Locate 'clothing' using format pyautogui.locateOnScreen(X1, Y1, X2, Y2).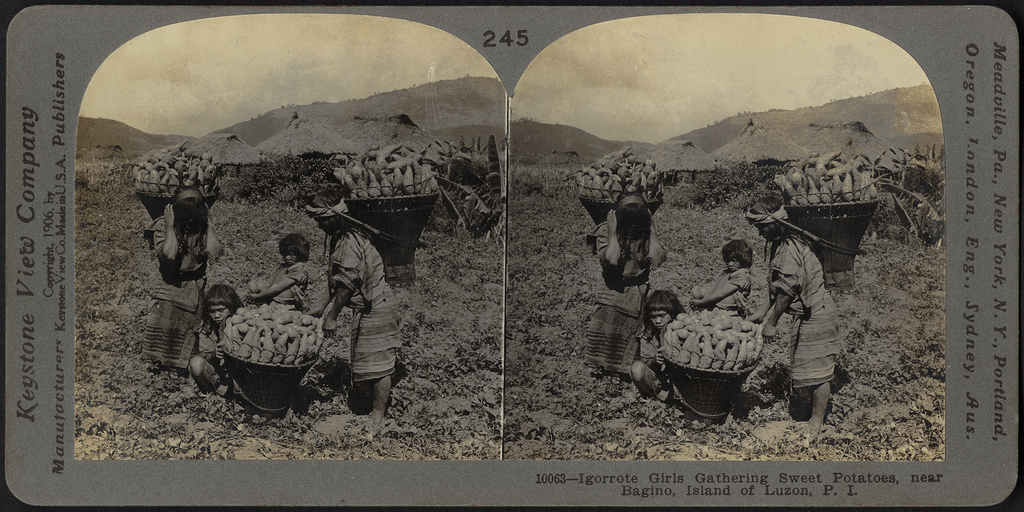
pyautogui.locateOnScreen(712, 271, 753, 316).
